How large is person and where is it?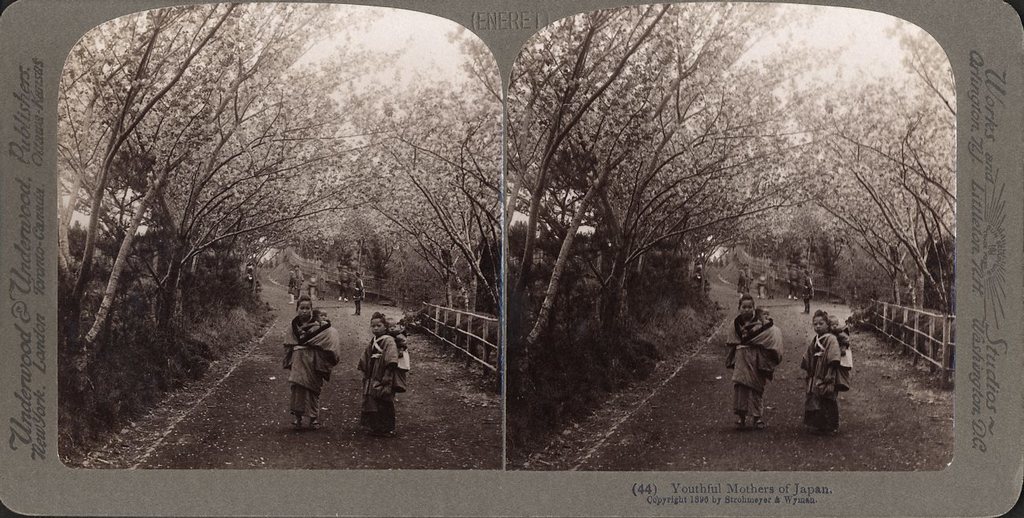
Bounding box: {"left": 362, "top": 313, "right": 398, "bottom": 423}.
